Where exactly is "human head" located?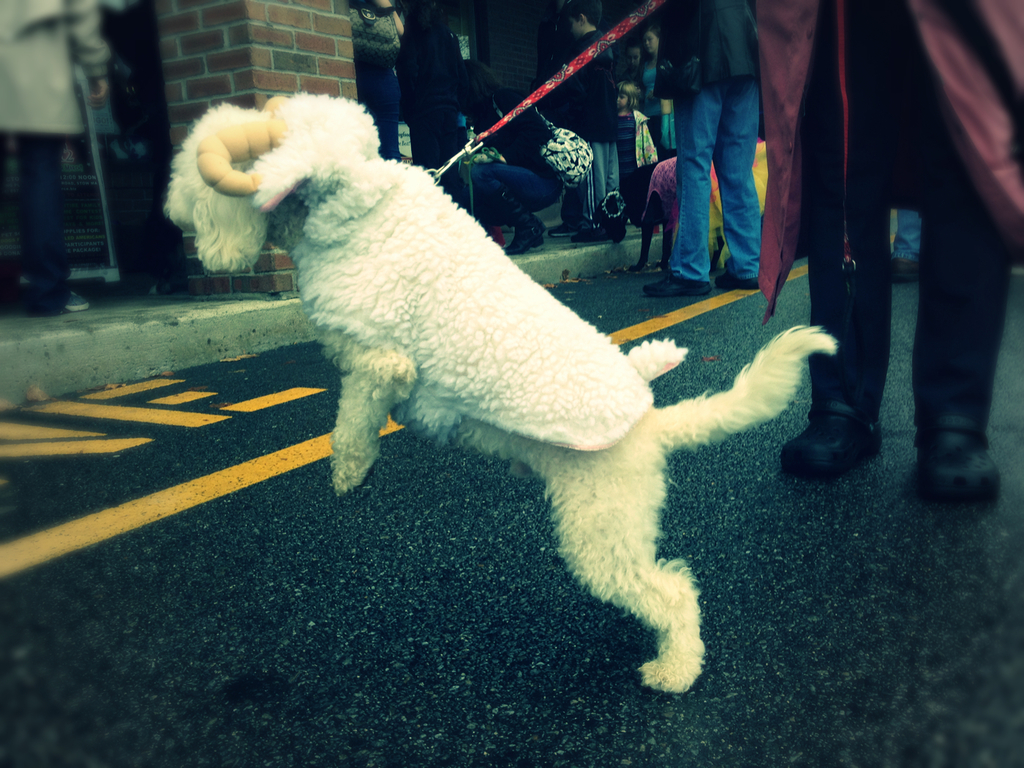
Its bounding box is crop(642, 32, 660, 55).
